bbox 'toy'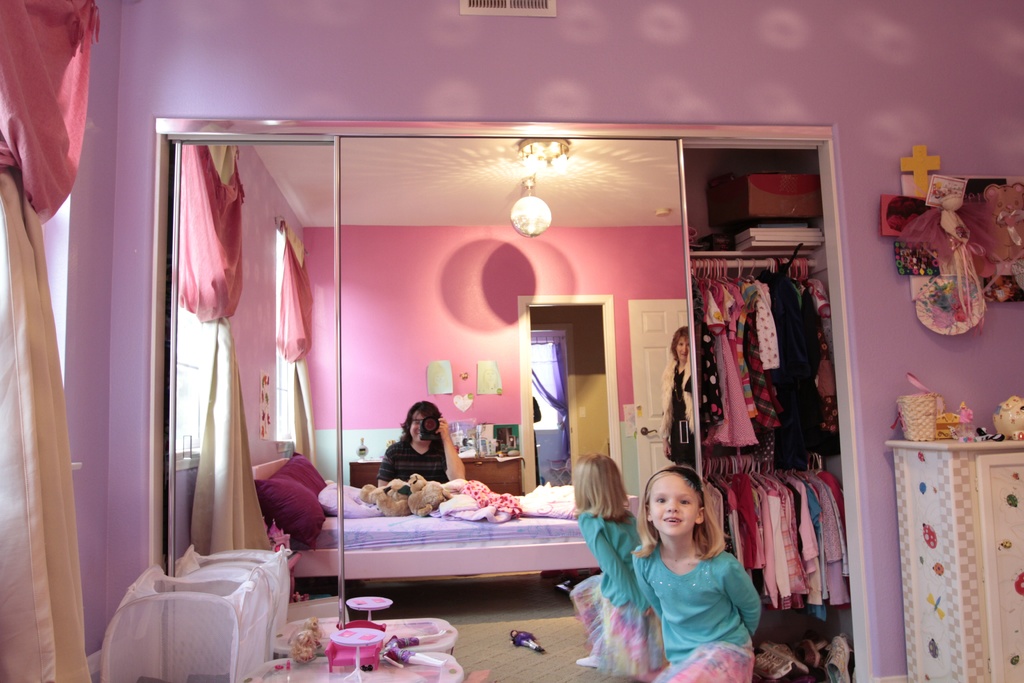
[left=360, top=475, right=468, bottom=518]
